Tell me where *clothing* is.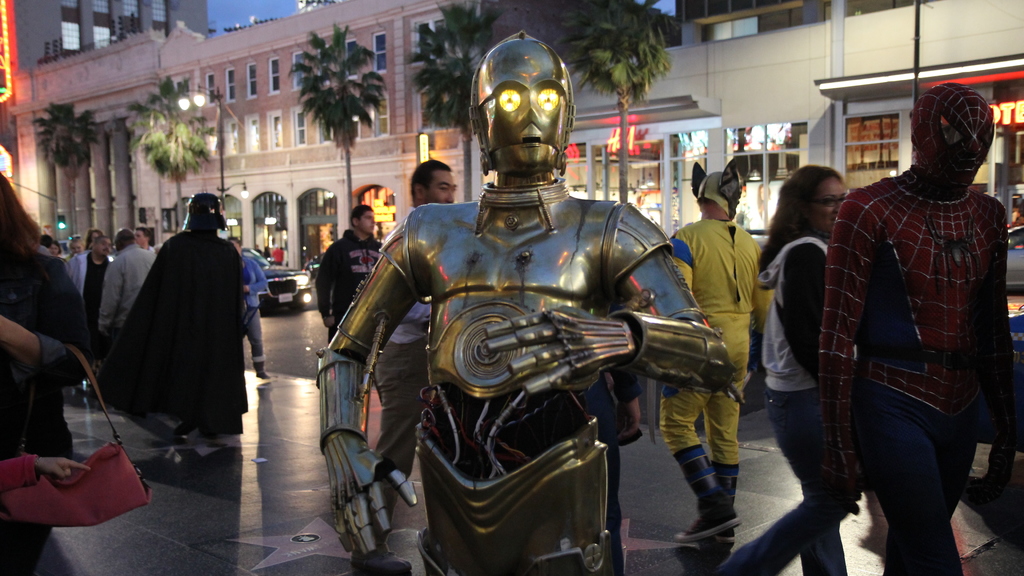
*clothing* is at <box>730,230,862,575</box>.
